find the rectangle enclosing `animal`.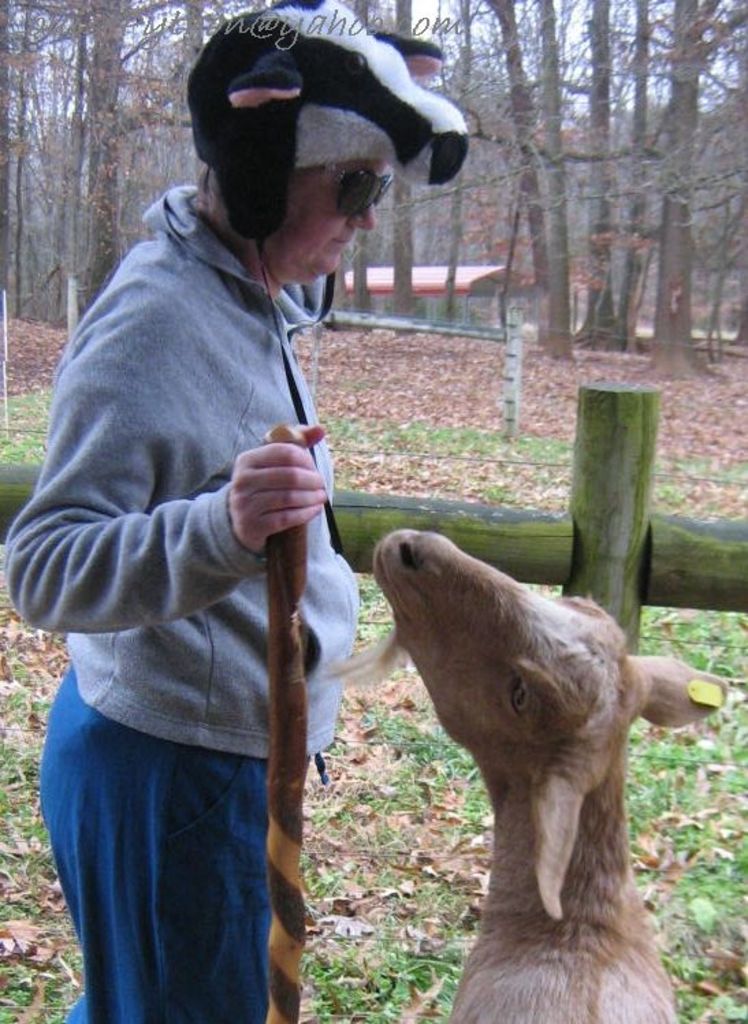
[left=327, top=530, right=725, bottom=1023].
